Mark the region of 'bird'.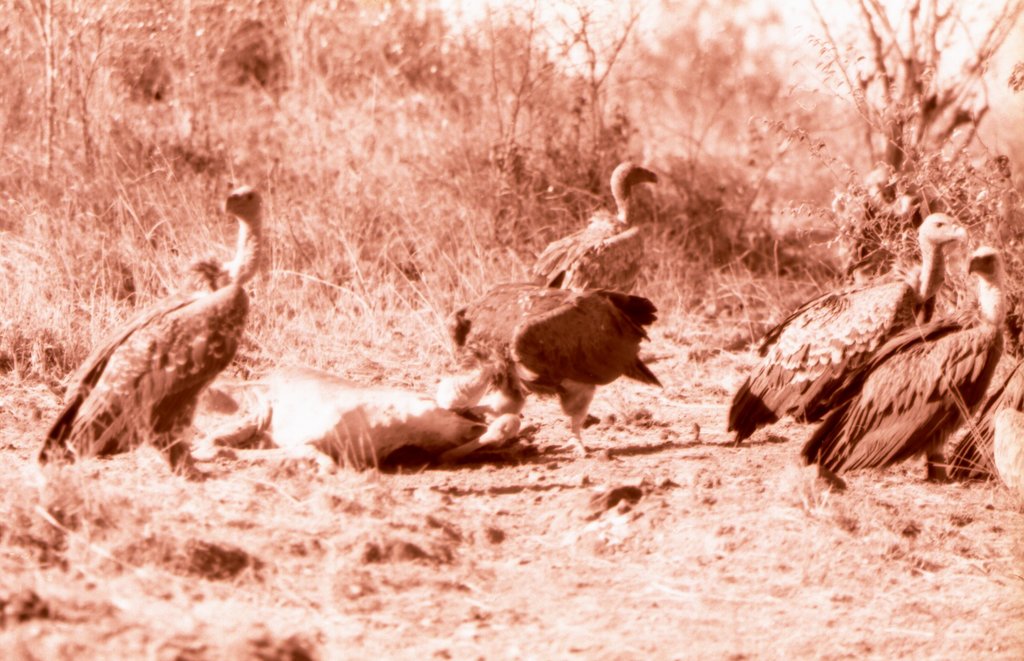
Region: [left=445, top=278, right=669, bottom=458].
